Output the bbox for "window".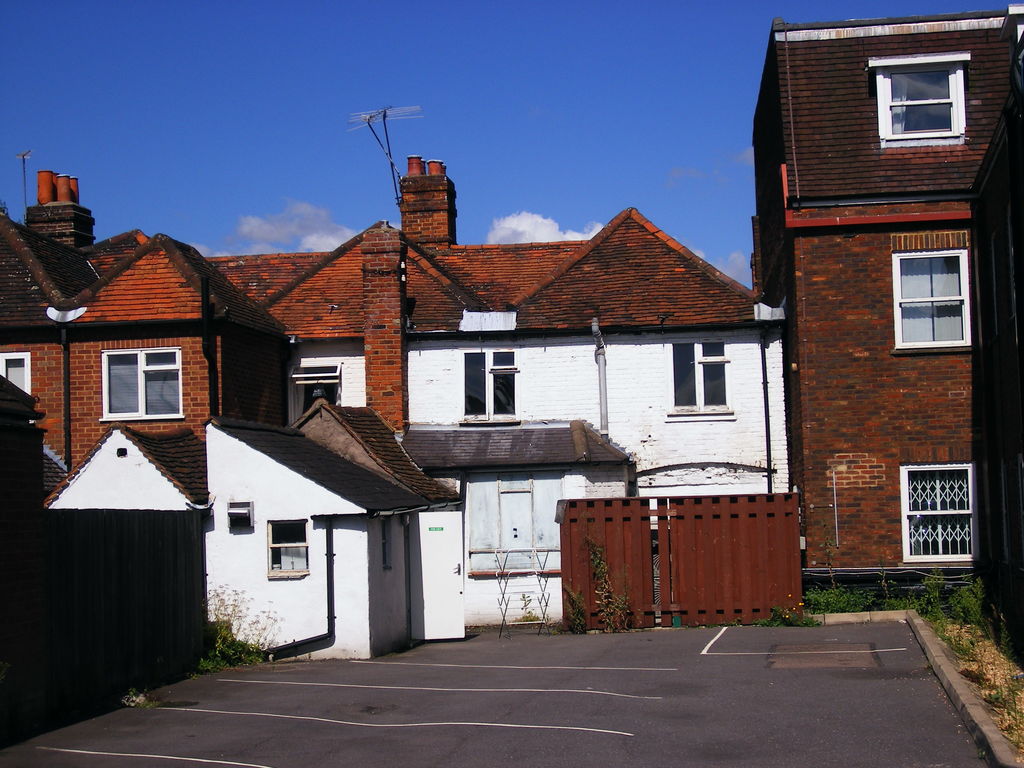
[x1=890, y1=252, x2=975, y2=351].
